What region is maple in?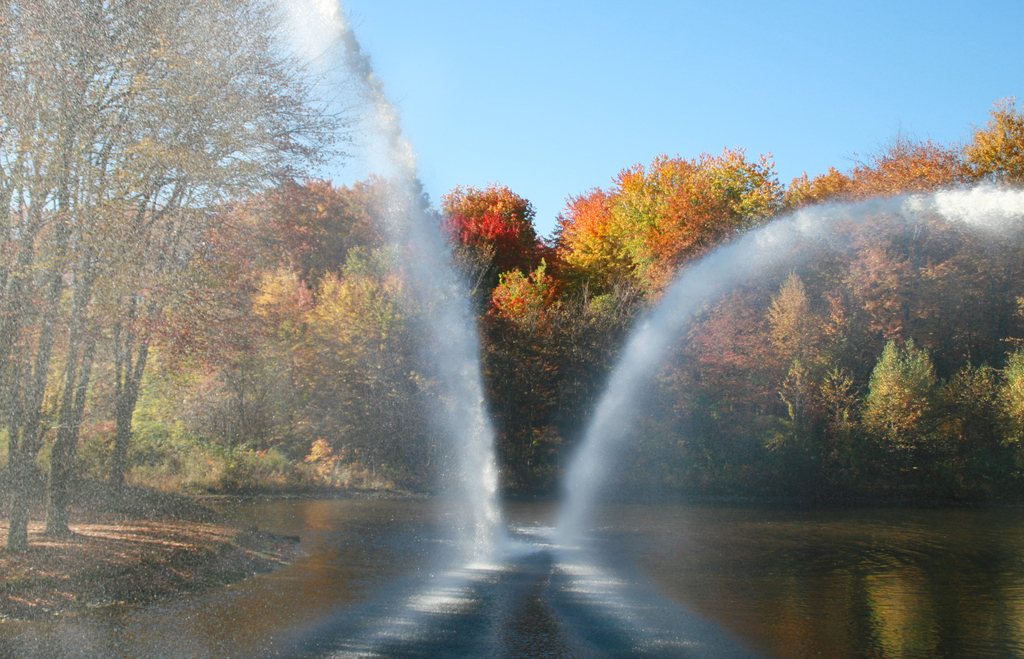
668 272 852 448.
